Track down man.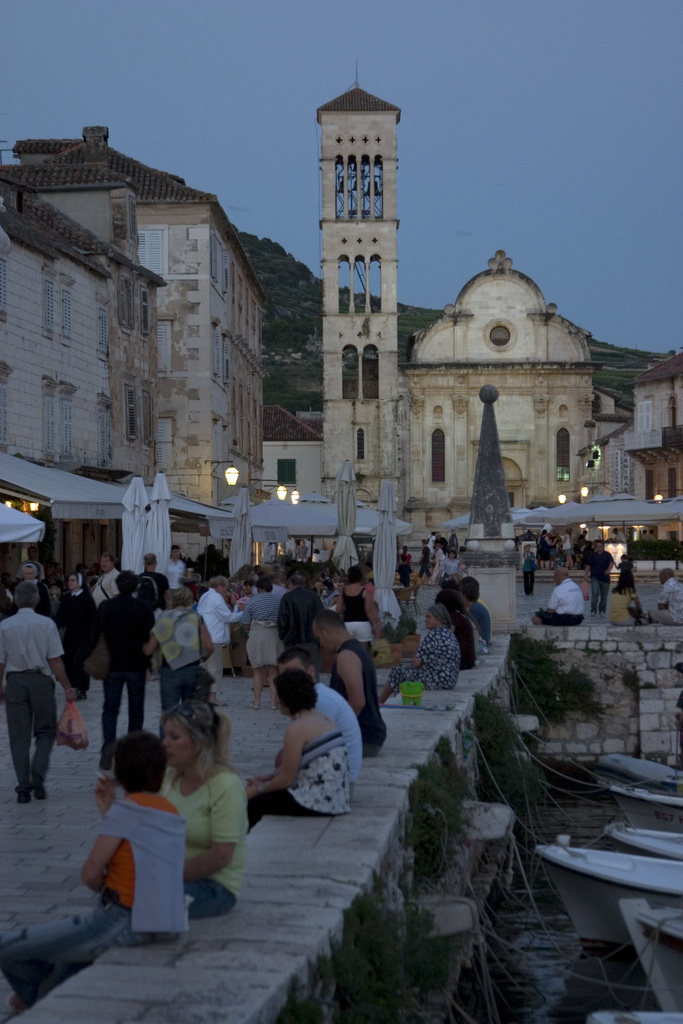
Tracked to {"x1": 83, "y1": 573, "x2": 152, "y2": 767}.
